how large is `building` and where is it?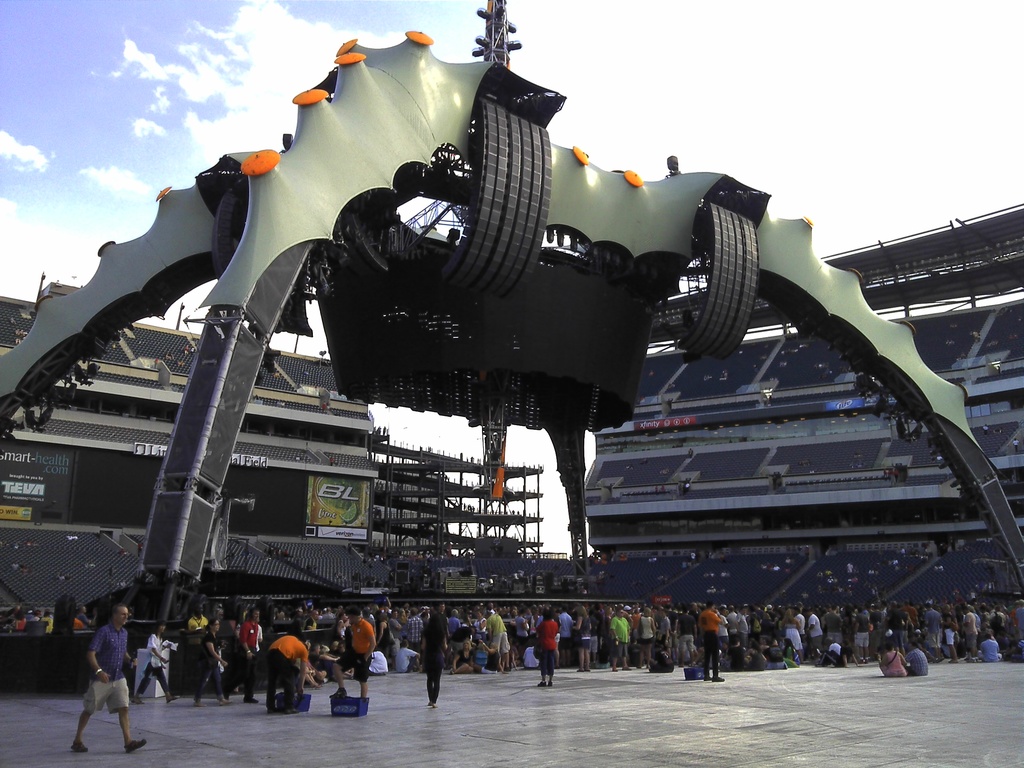
Bounding box: (left=0, top=296, right=374, bottom=529).
